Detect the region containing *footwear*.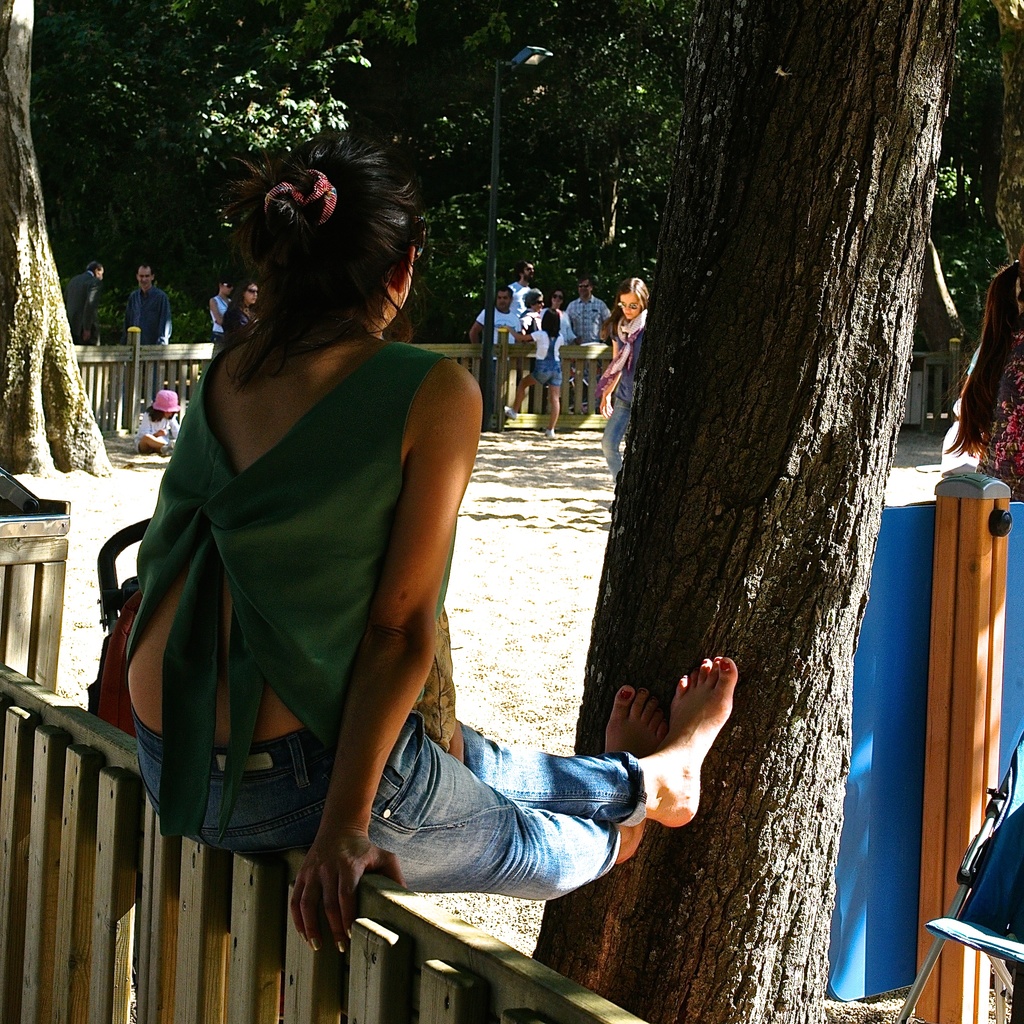
x1=165, y1=436, x2=176, y2=447.
